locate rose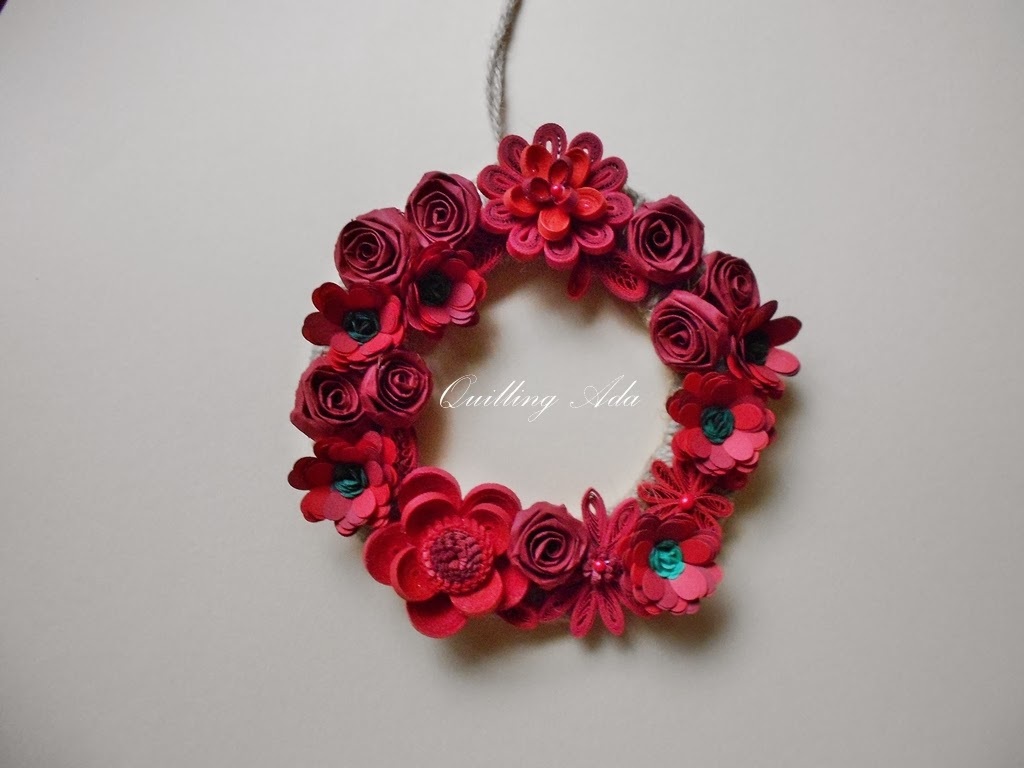
{"x1": 287, "y1": 355, "x2": 365, "y2": 443}
